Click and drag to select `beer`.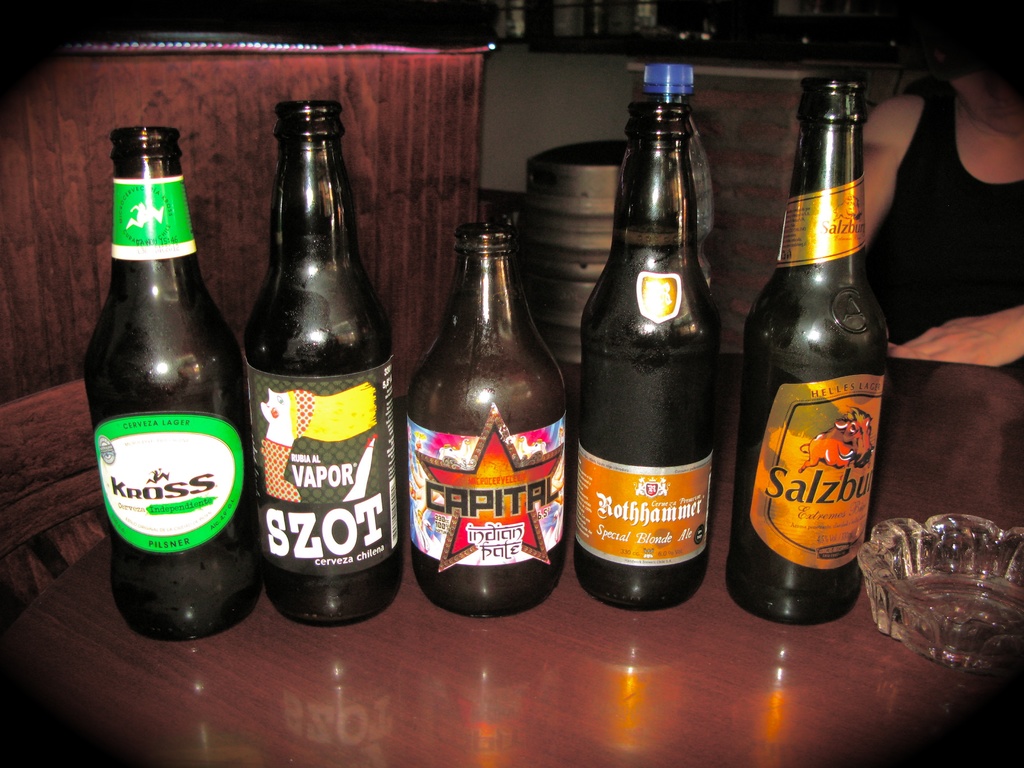
Selection: (left=564, top=56, right=731, bottom=637).
